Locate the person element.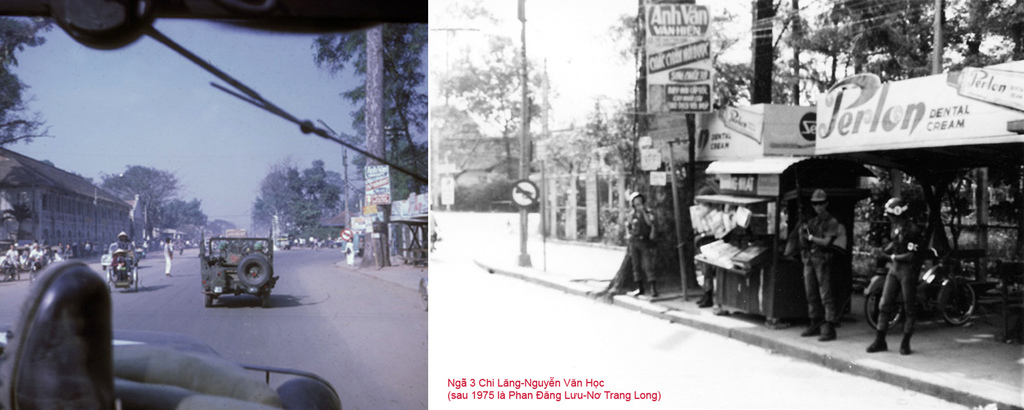
Element bbox: left=866, top=200, right=924, bottom=355.
